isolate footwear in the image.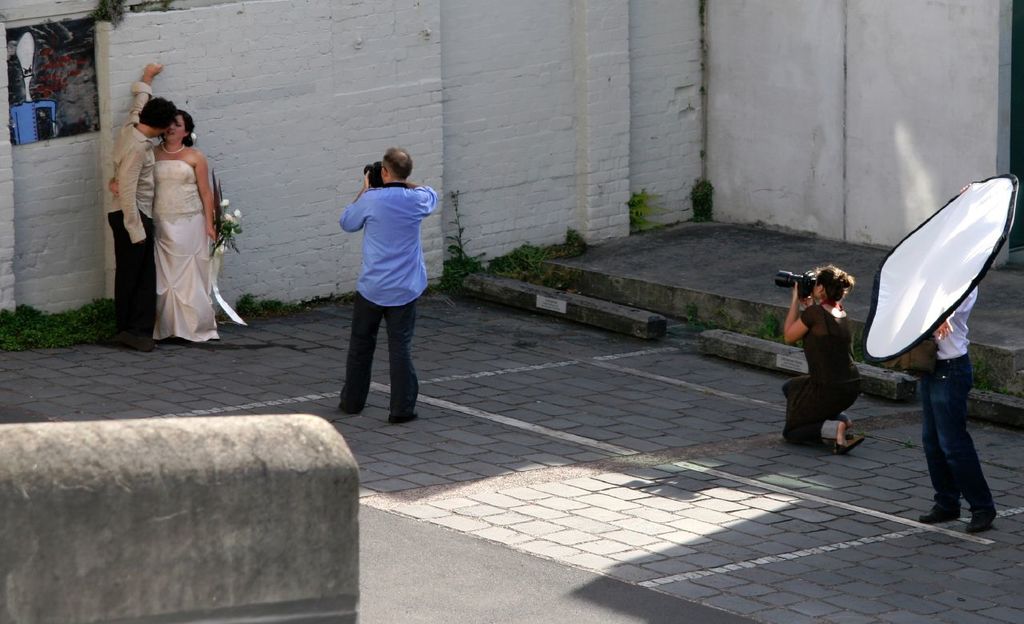
Isolated region: 961 512 991 536.
